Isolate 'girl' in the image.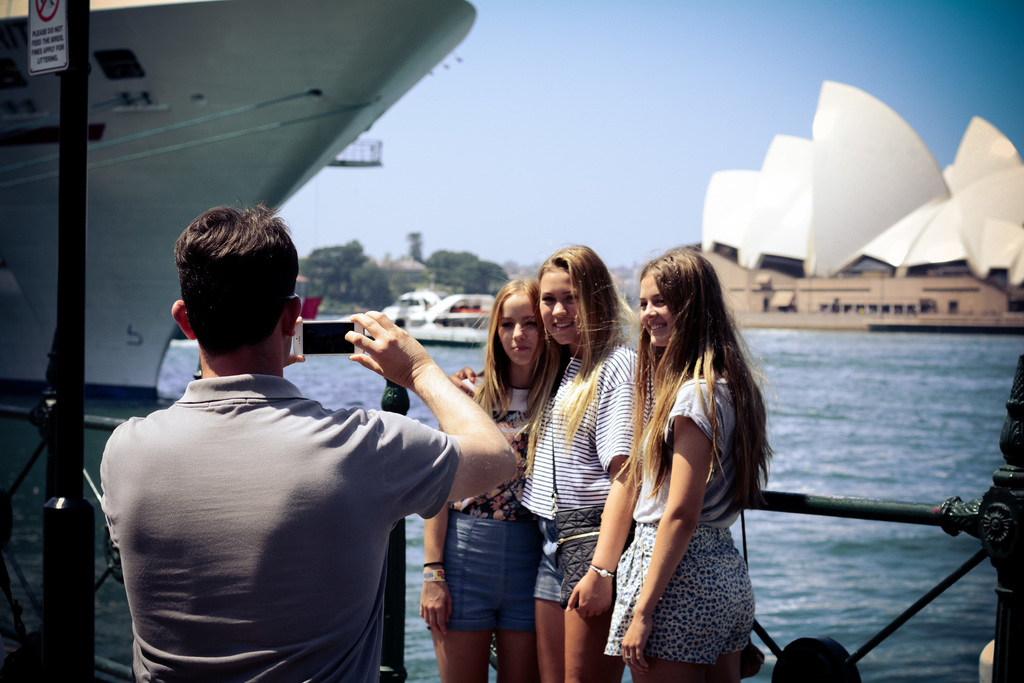
Isolated region: [x1=448, y1=246, x2=640, y2=682].
